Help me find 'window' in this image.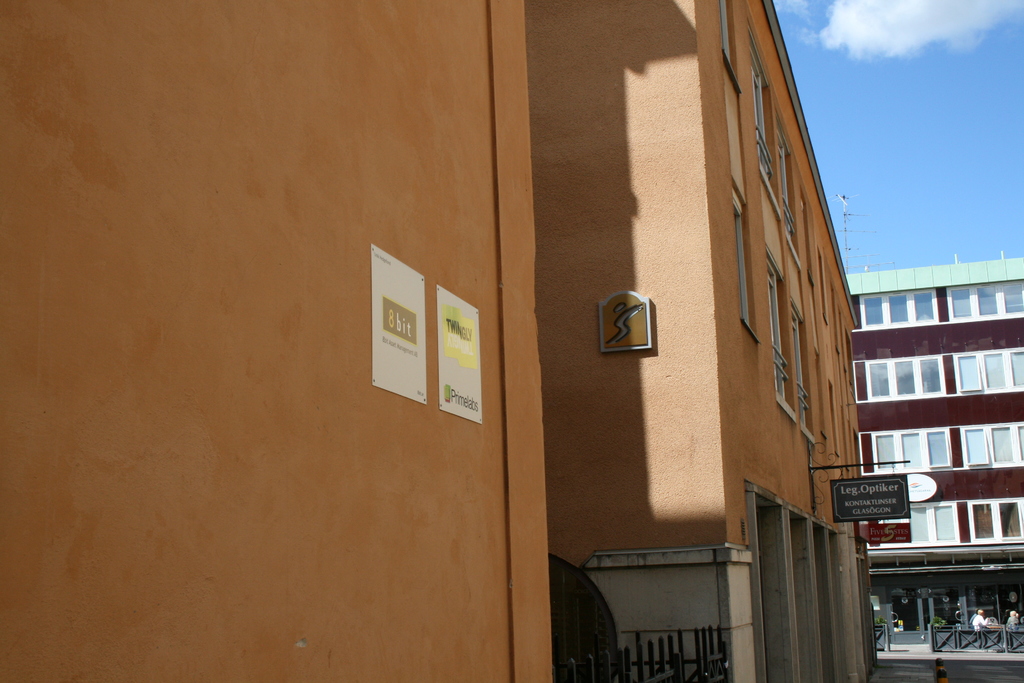
Found it: detection(955, 349, 1023, 396).
